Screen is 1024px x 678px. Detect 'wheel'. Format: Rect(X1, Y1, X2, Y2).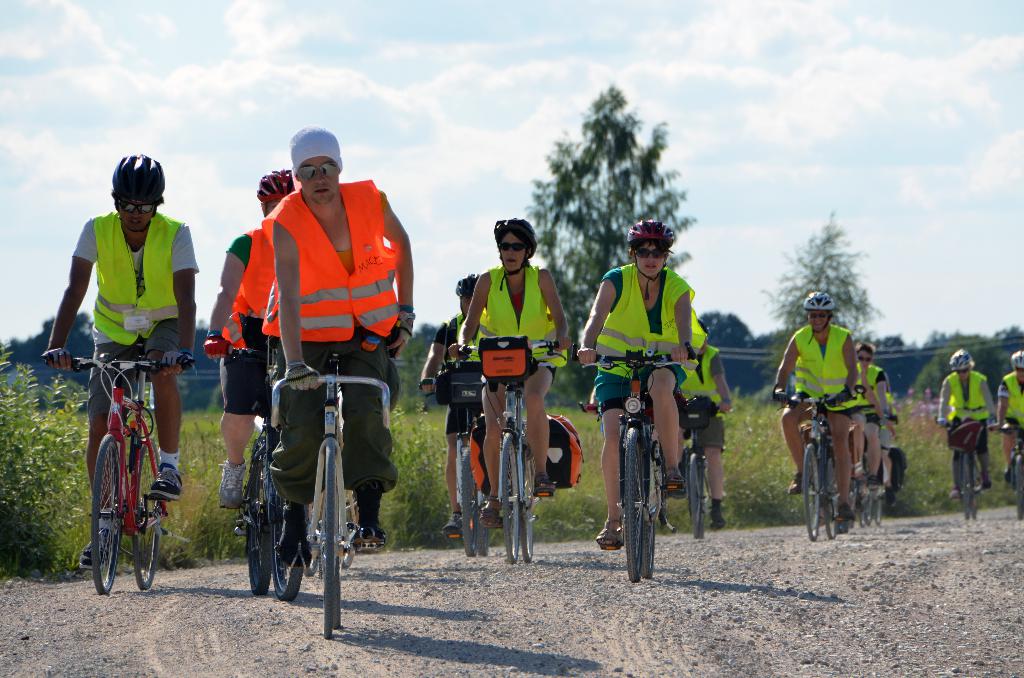
Rect(275, 496, 301, 599).
